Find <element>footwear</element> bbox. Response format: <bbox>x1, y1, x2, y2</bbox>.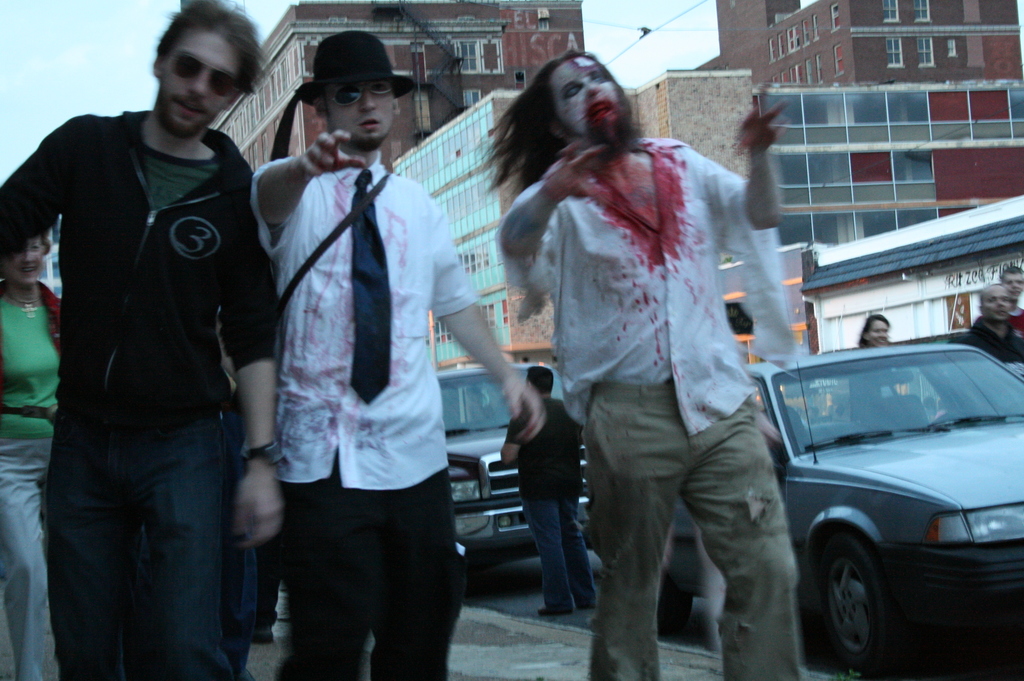
<bbox>252, 626, 276, 646</bbox>.
